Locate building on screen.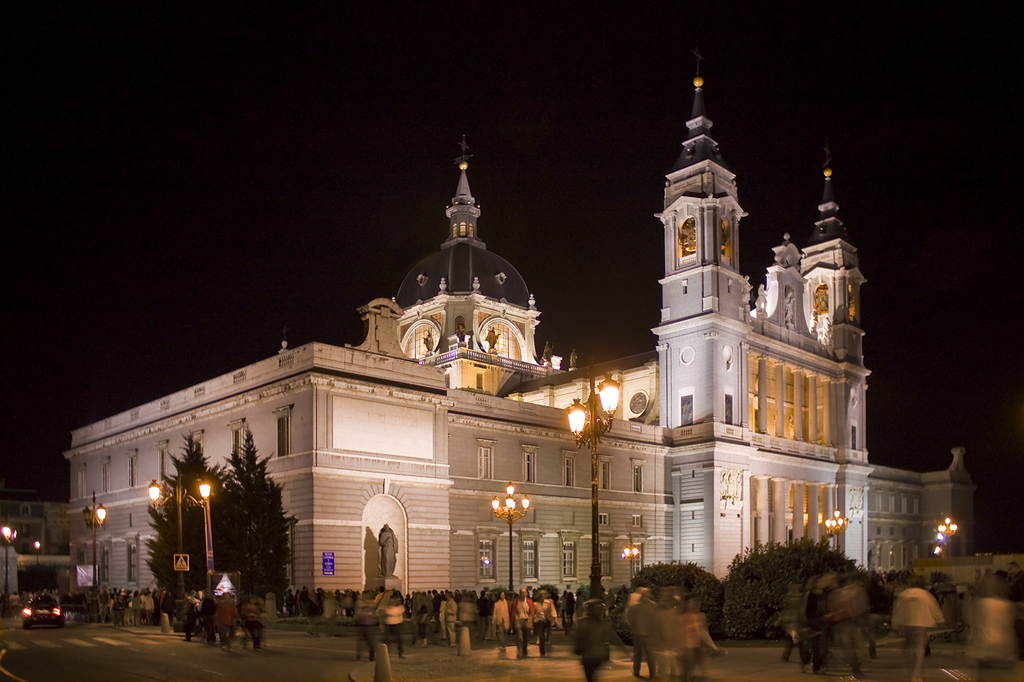
On screen at bbox(64, 81, 988, 624).
